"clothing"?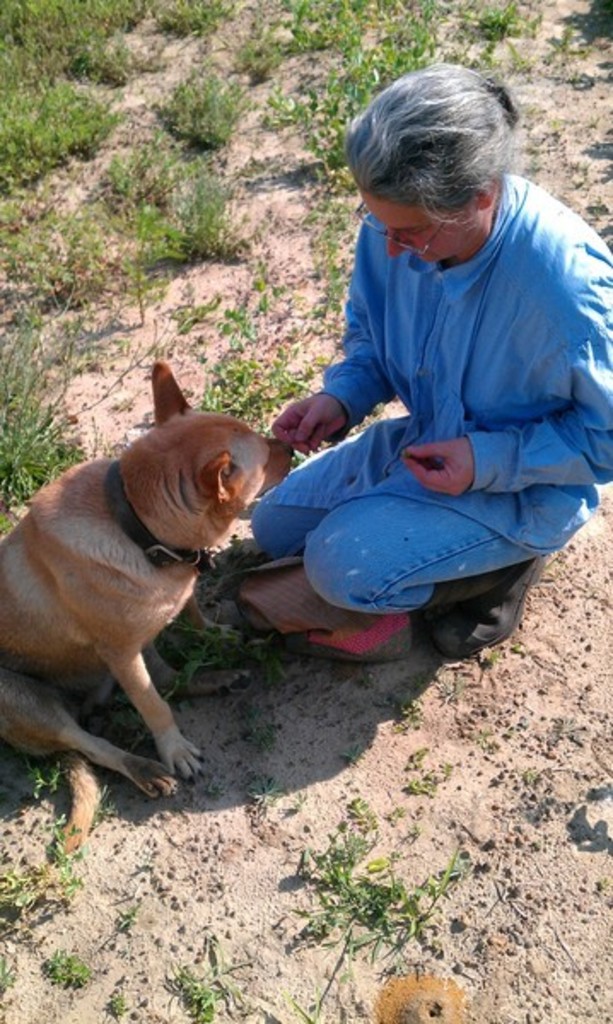
BBox(241, 184, 611, 652)
